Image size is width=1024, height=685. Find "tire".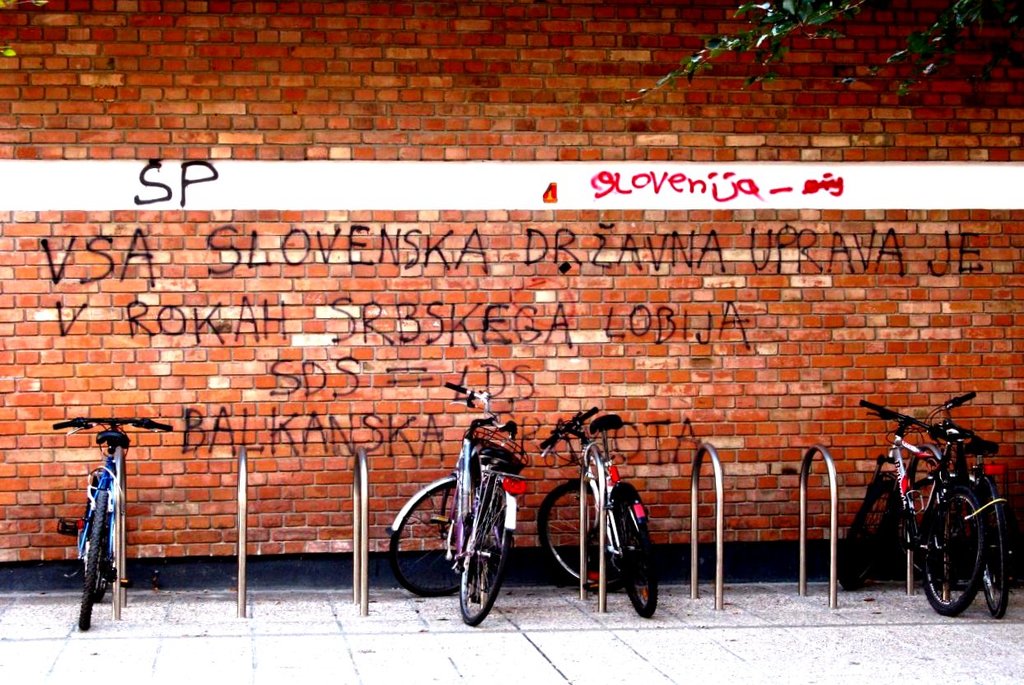
<bbox>531, 473, 627, 584</bbox>.
